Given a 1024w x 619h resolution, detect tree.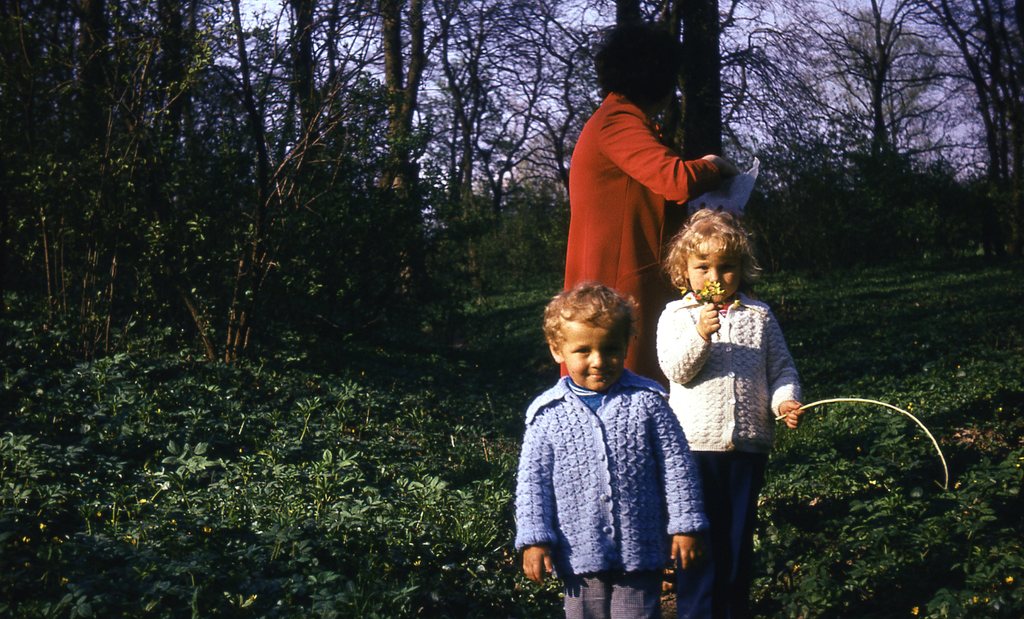
detection(0, 329, 608, 618).
